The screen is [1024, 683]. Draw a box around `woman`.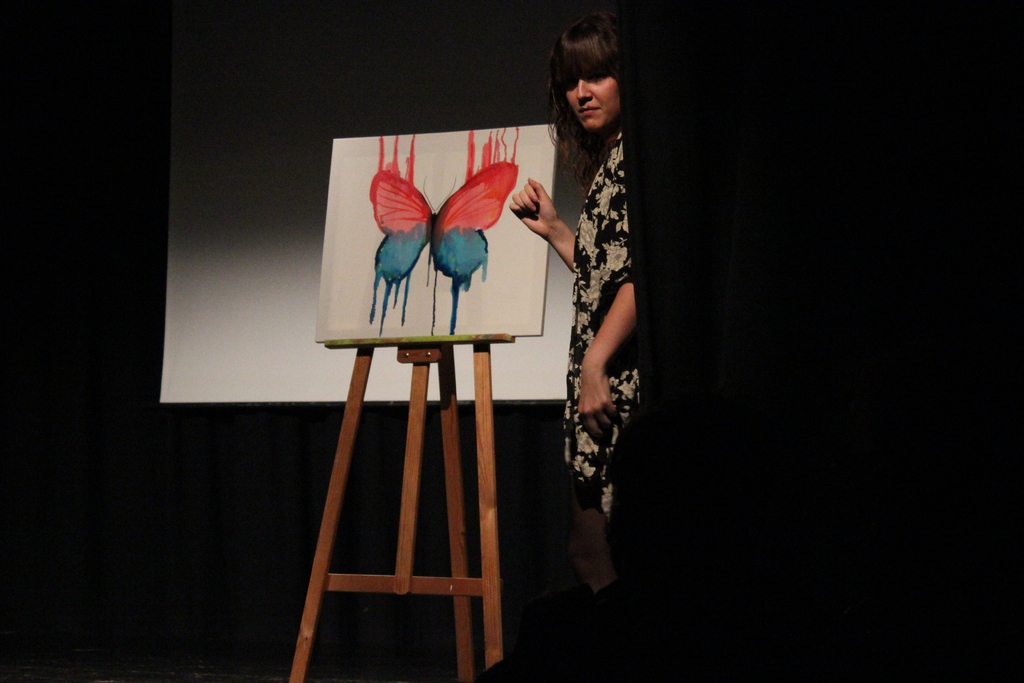
518/0/665/563.
